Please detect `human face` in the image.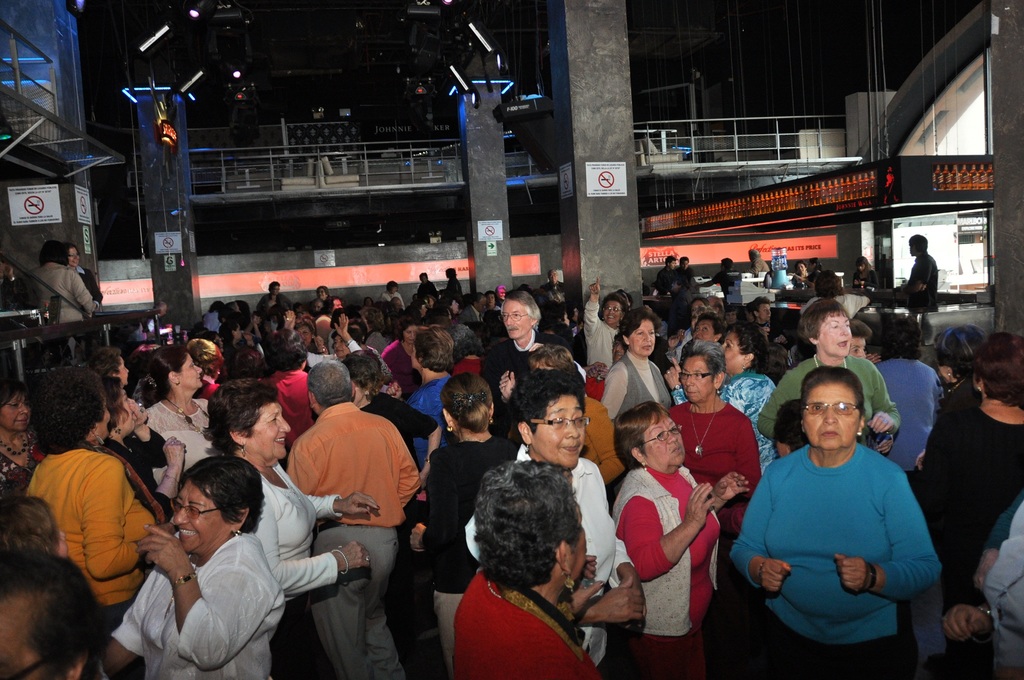
box=[632, 318, 655, 355].
